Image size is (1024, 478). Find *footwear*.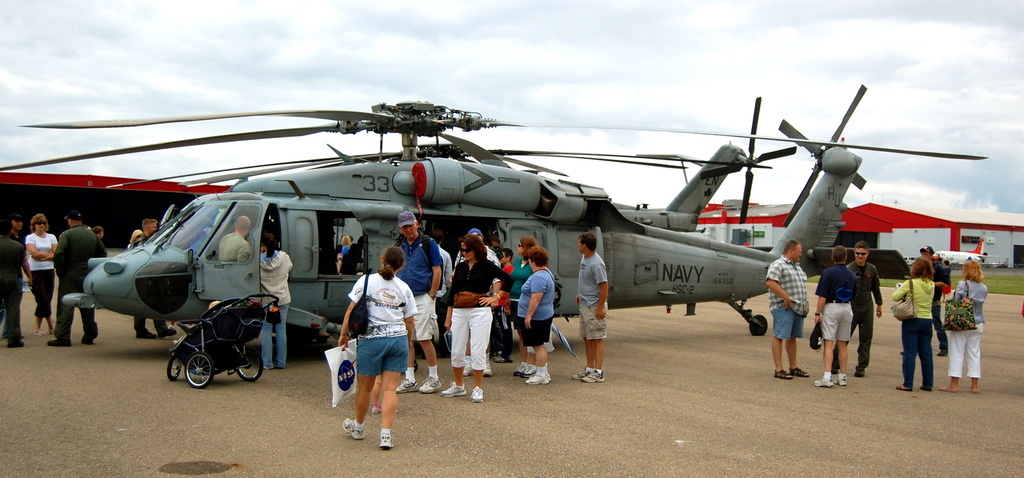
(left=493, top=353, right=511, bottom=362).
